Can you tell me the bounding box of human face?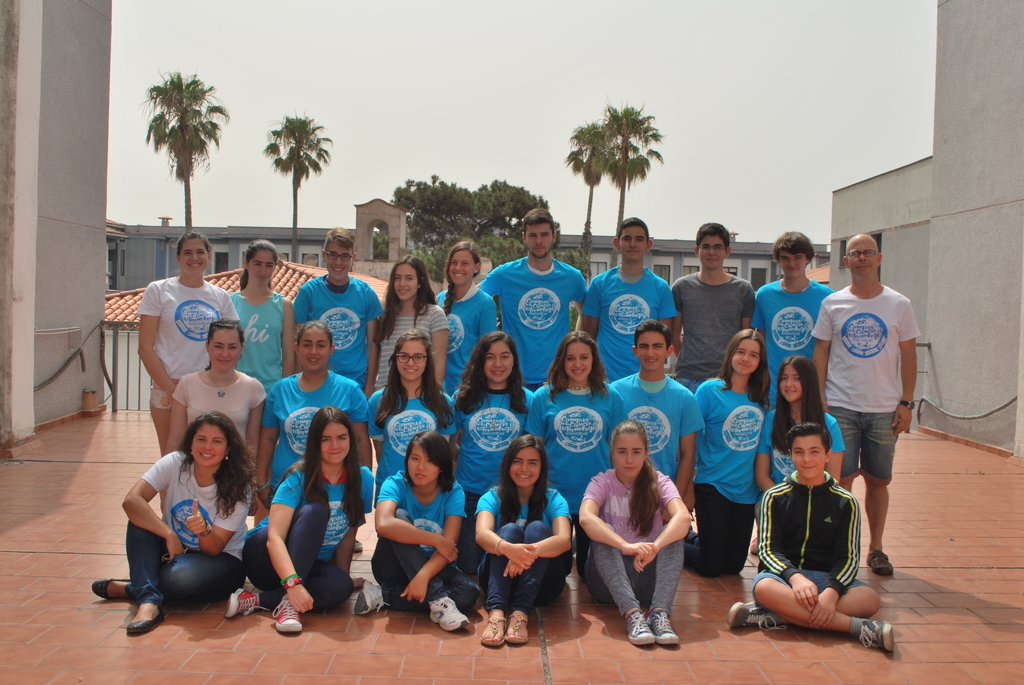
left=246, top=248, right=271, bottom=287.
